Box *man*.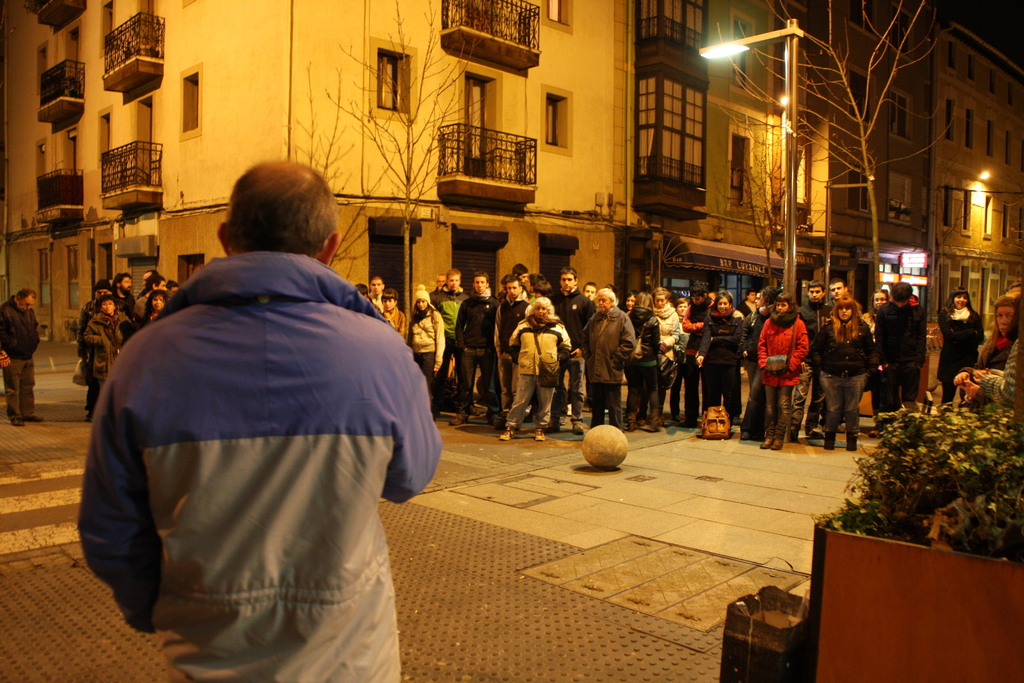
rect(580, 288, 637, 431).
